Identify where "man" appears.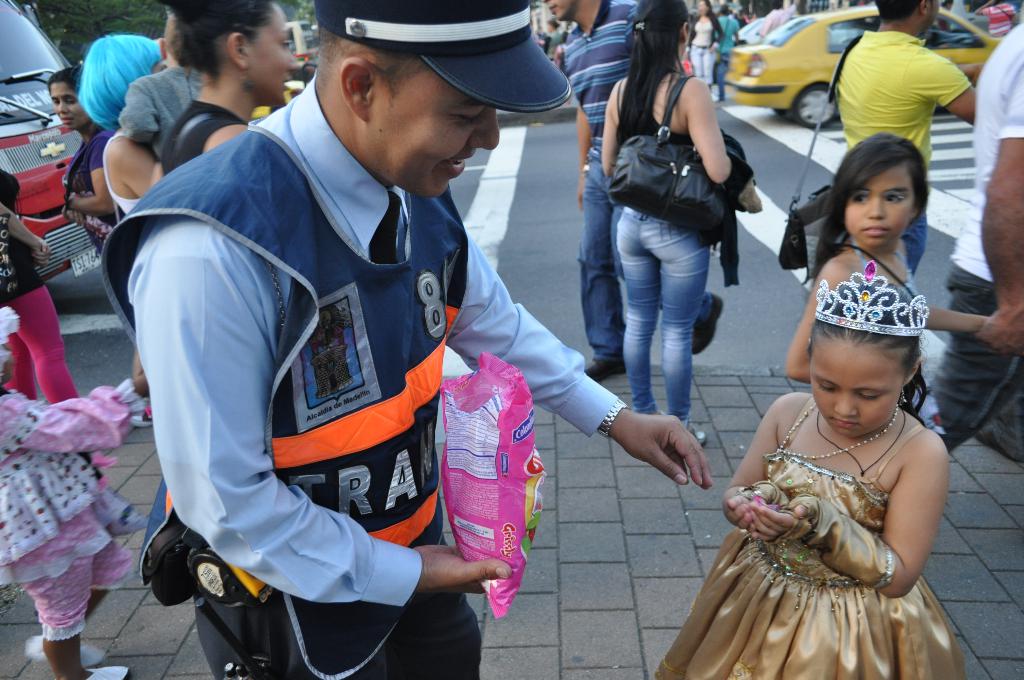
Appears at (935,19,1023,454).
